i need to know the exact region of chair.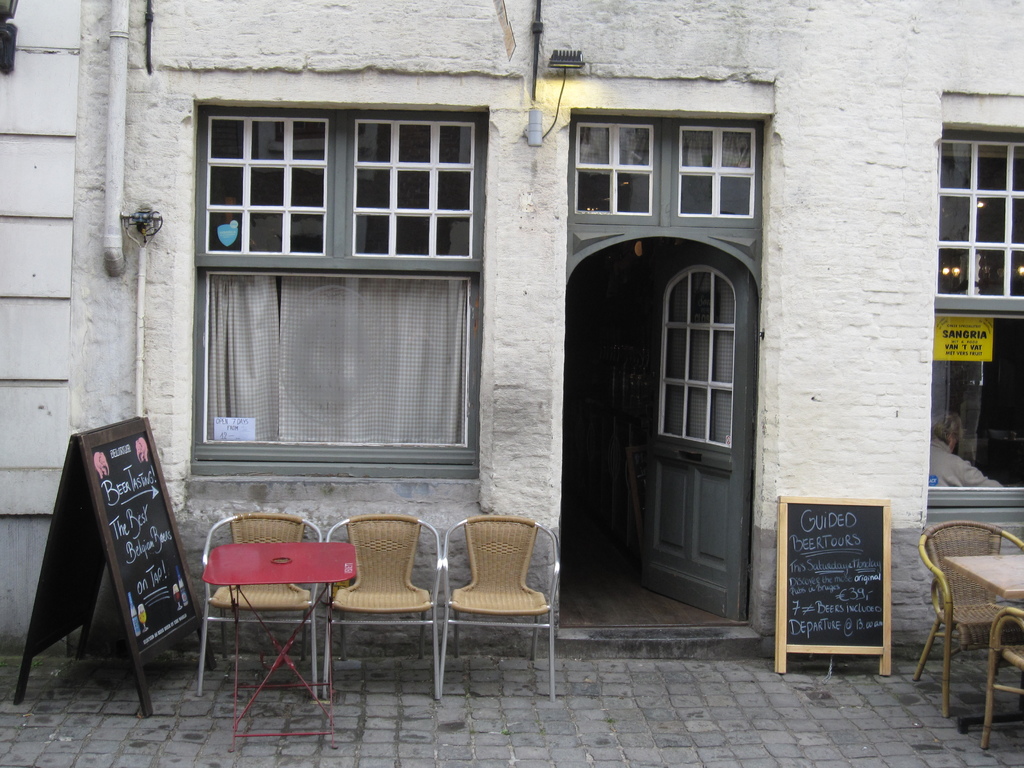
Region: region(436, 516, 563, 705).
